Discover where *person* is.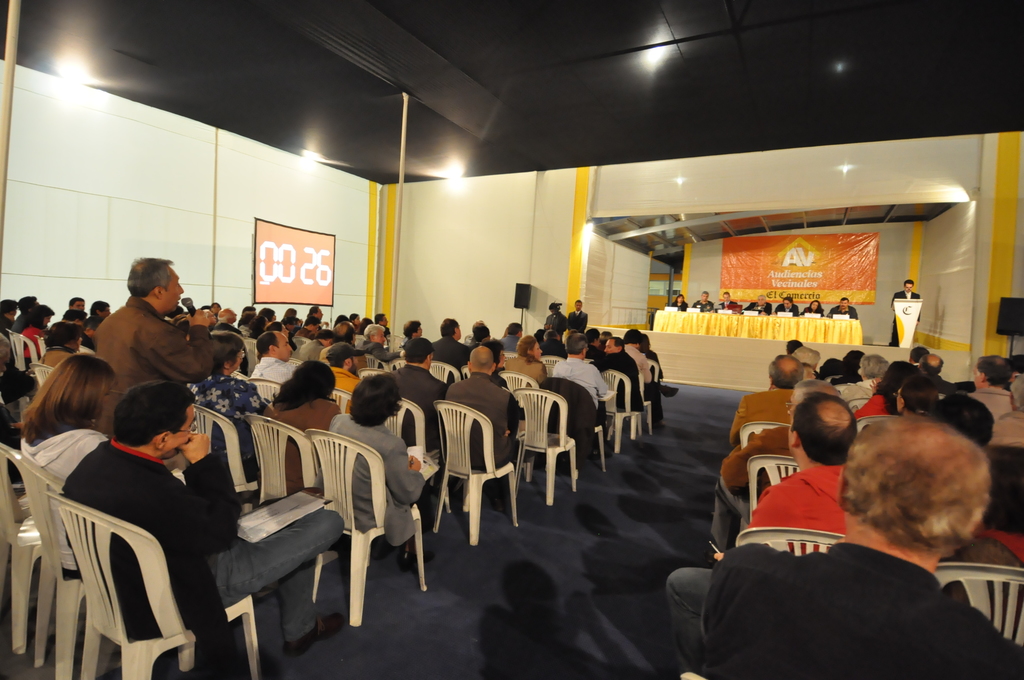
Discovered at rect(618, 330, 653, 378).
